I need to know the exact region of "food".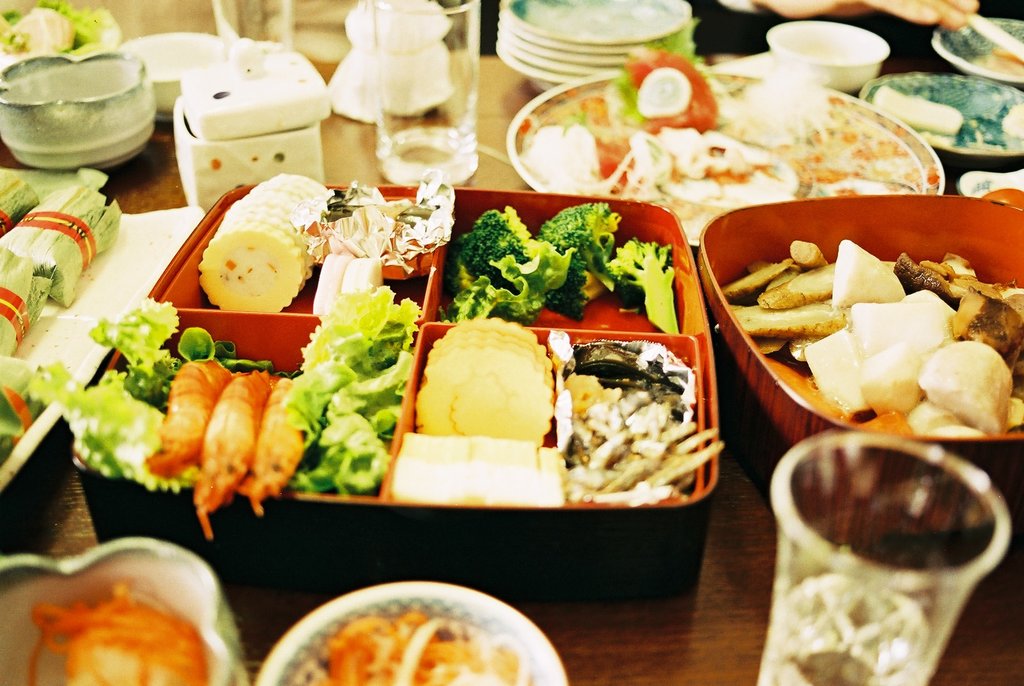
Region: 0,181,118,309.
